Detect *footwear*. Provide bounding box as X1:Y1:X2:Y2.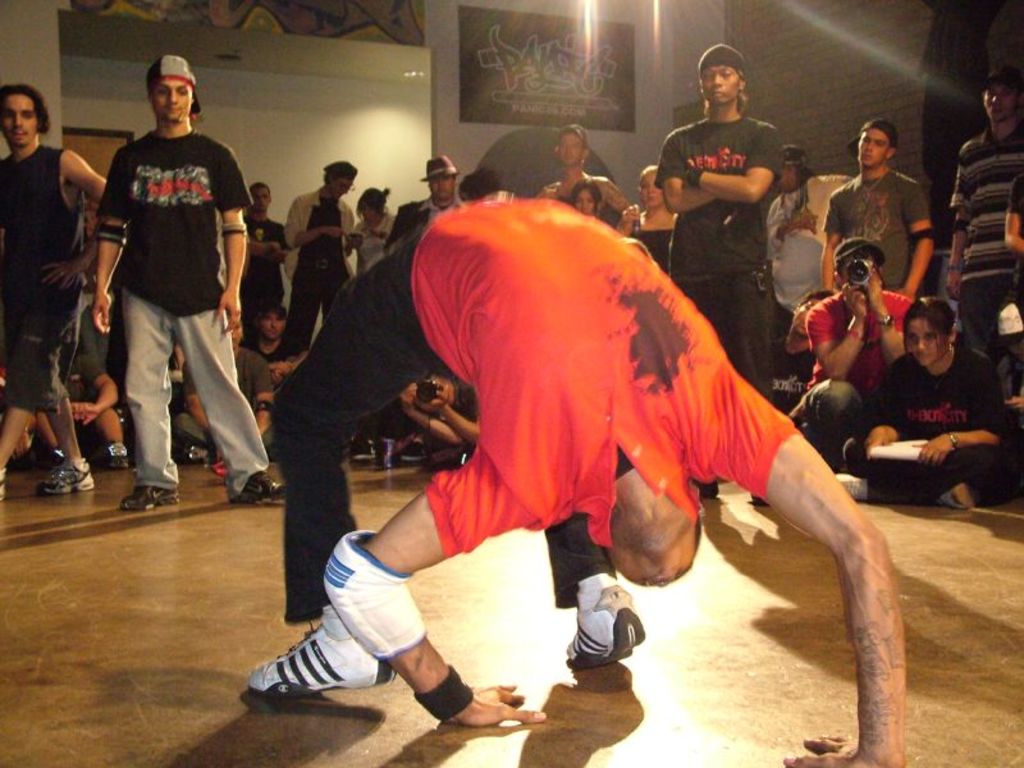
352:439:379:466.
